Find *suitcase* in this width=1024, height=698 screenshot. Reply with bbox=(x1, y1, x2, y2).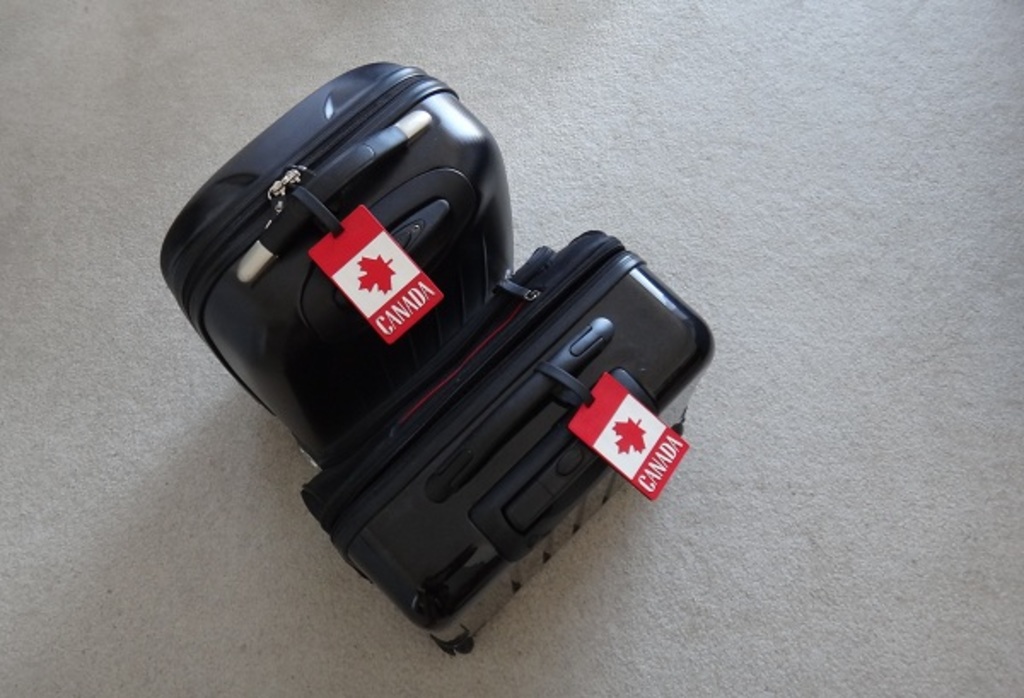
bbox=(157, 55, 521, 459).
